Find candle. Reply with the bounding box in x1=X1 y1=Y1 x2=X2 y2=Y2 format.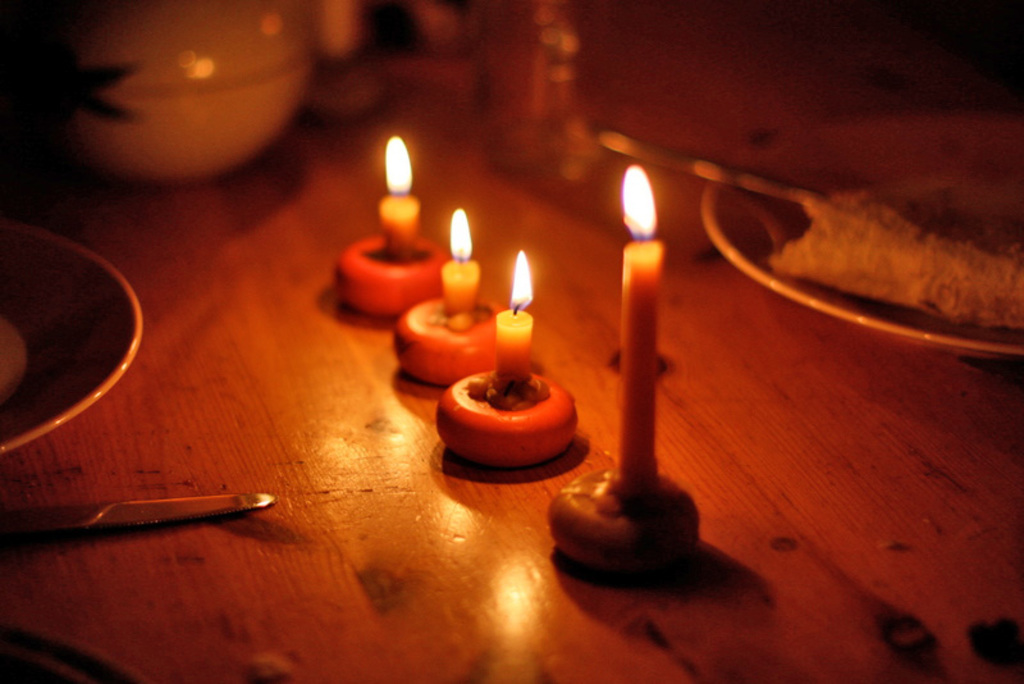
x1=445 y1=209 x2=480 y2=323.
